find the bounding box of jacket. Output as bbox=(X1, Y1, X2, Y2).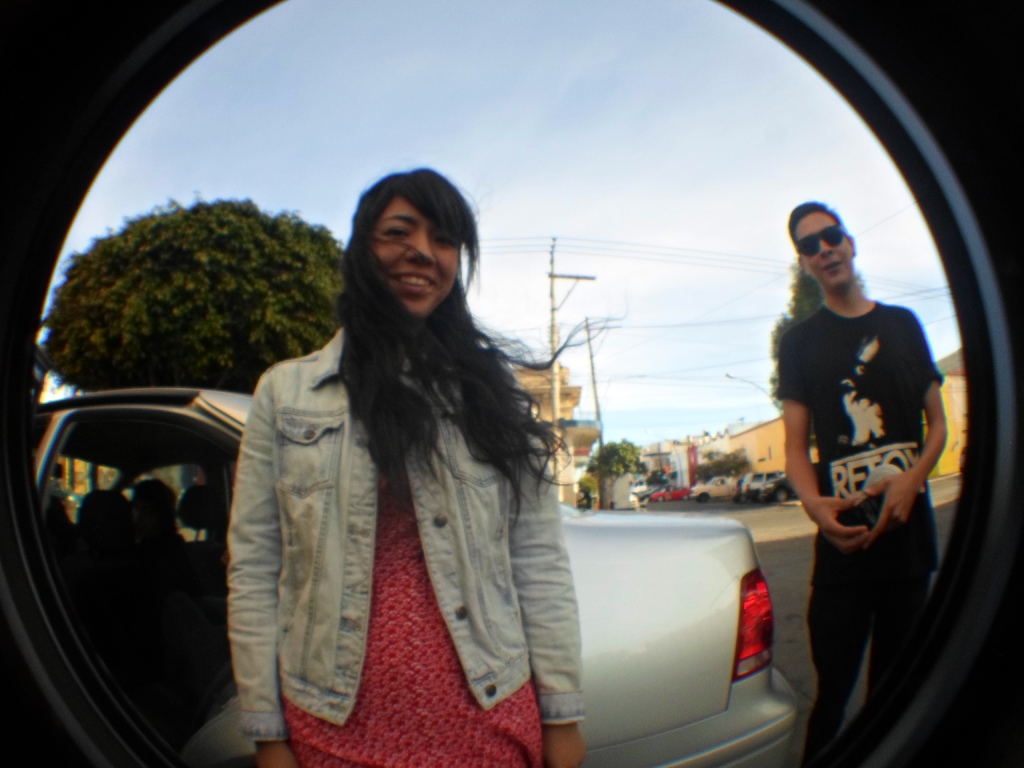
bbox=(213, 317, 616, 748).
